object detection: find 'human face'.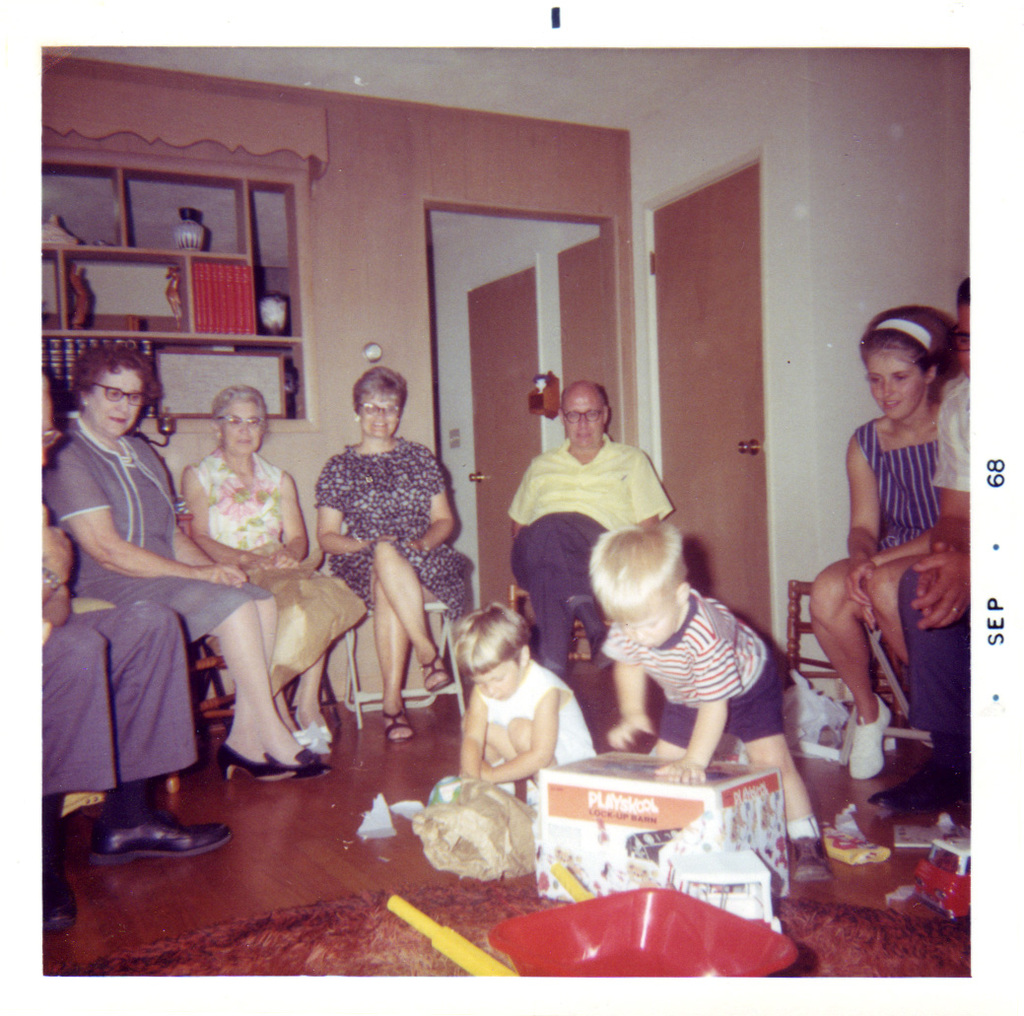
<region>473, 660, 514, 701</region>.
